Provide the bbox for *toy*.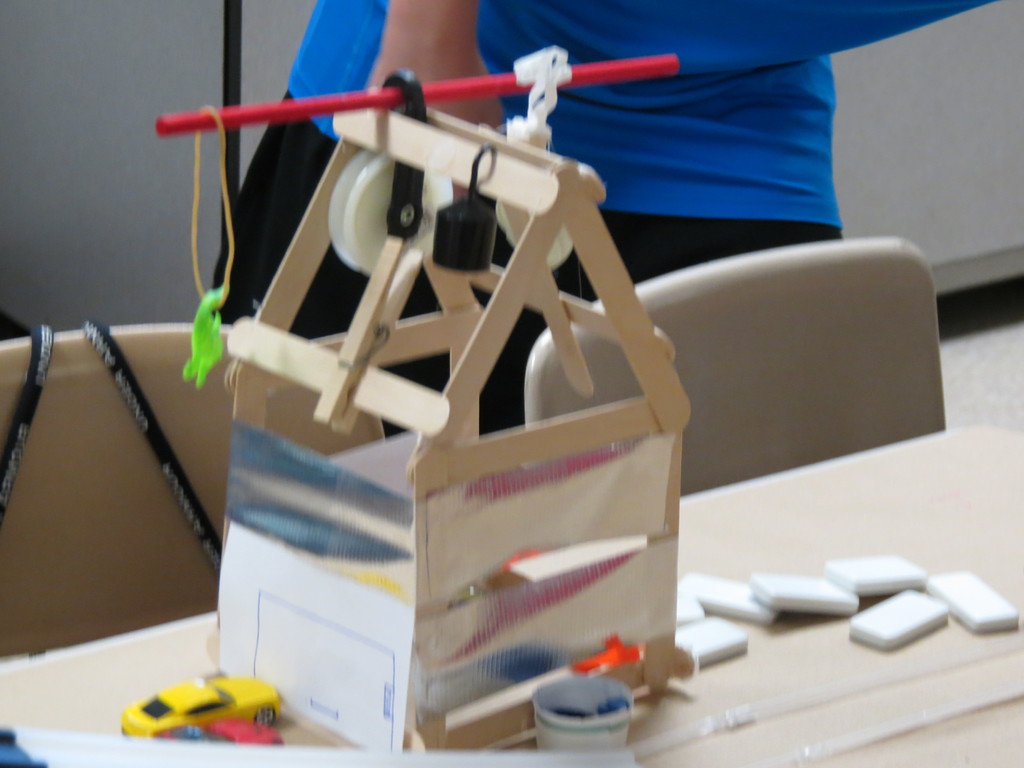
rect(532, 669, 648, 757).
